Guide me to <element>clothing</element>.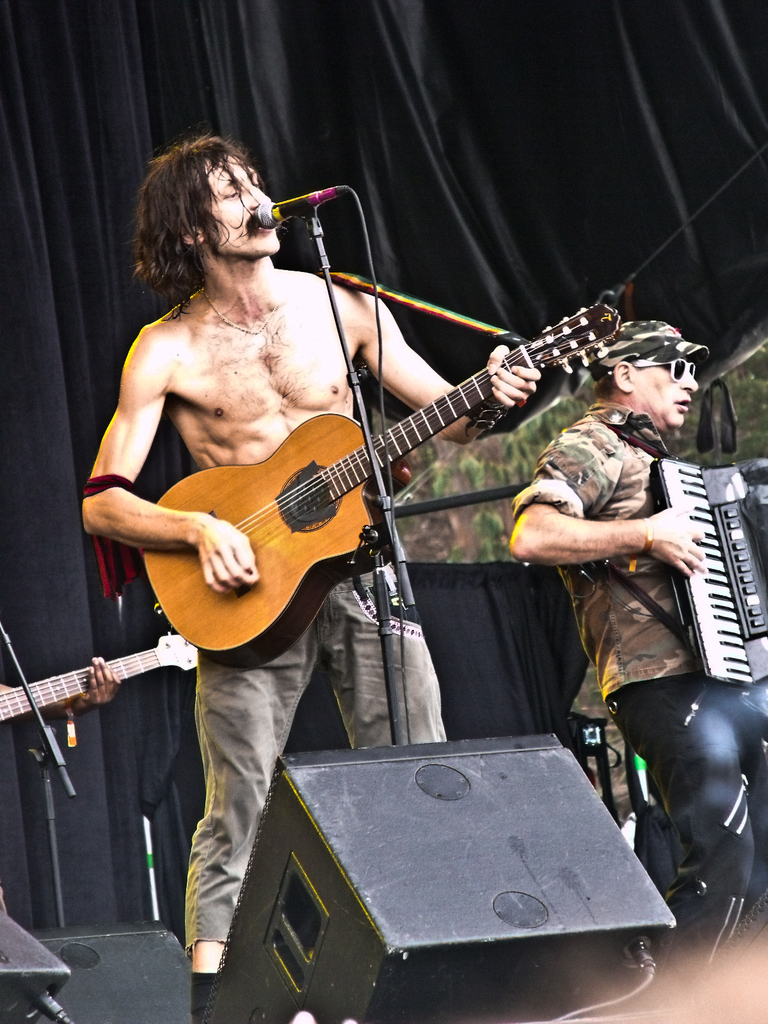
Guidance: Rect(173, 532, 450, 938).
